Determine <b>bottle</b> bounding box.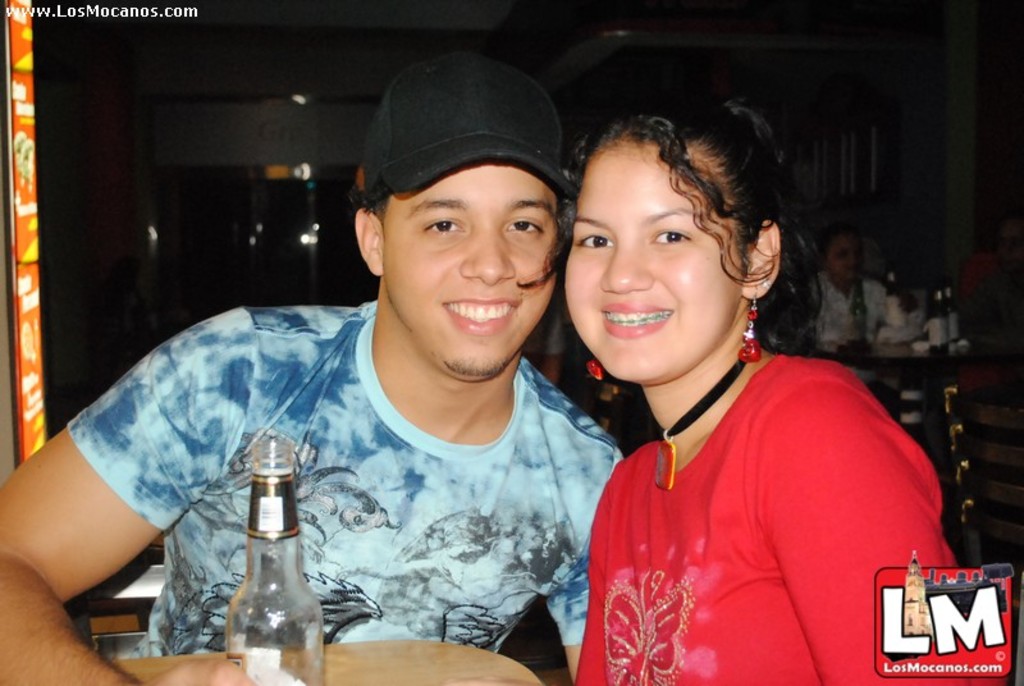
Determined: crop(882, 274, 906, 330).
